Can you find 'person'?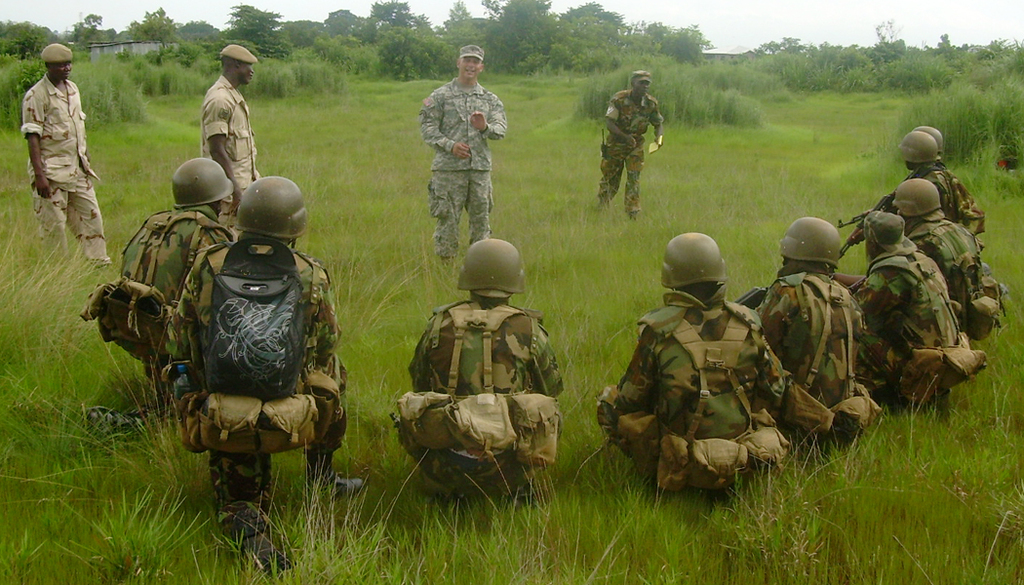
Yes, bounding box: locate(73, 151, 236, 416).
